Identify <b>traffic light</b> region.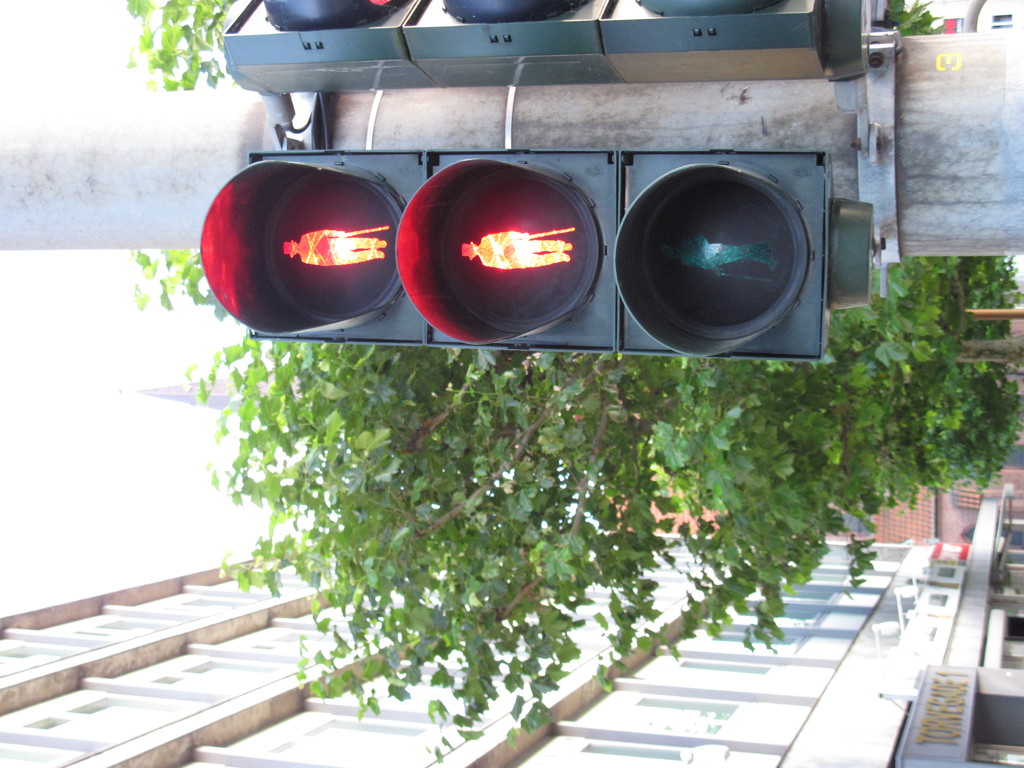
Region: bbox=[223, 0, 868, 98].
